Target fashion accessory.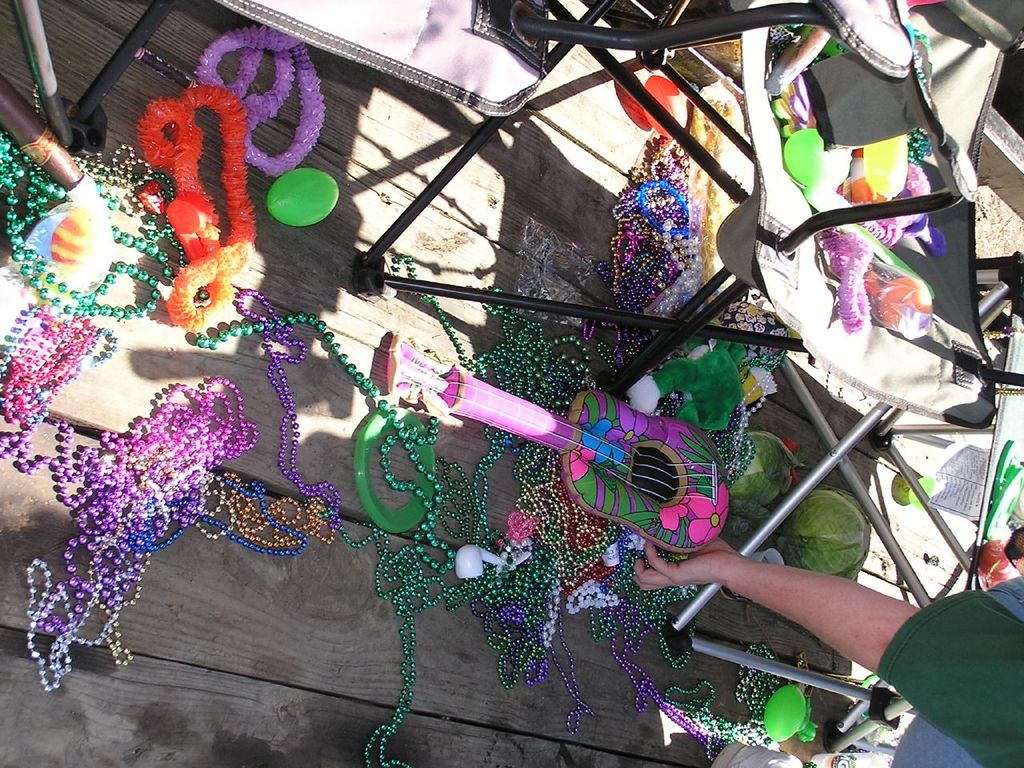
Target region: x1=239 y1=282 x2=340 y2=522.
